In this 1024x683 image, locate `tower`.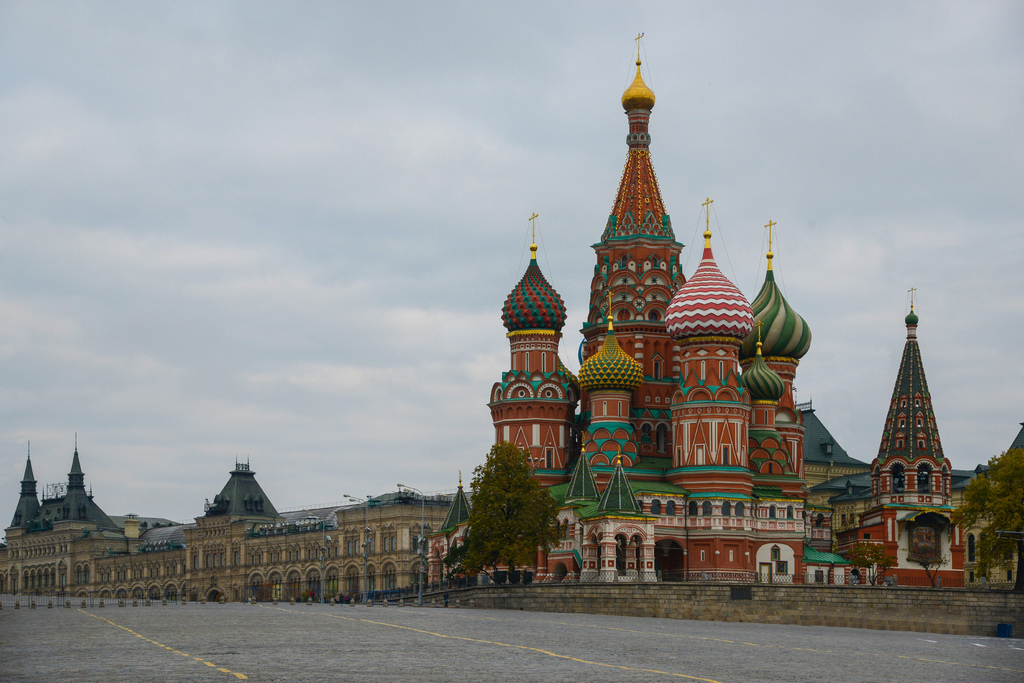
Bounding box: x1=4 y1=434 x2=115 y2=529.
